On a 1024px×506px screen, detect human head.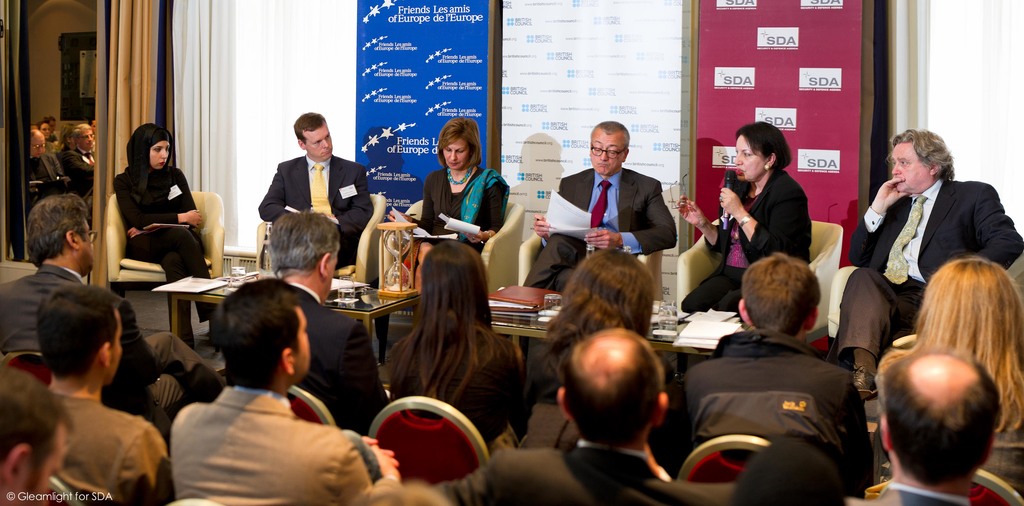
x1=268 y1=207 x2=340 y2=304.
